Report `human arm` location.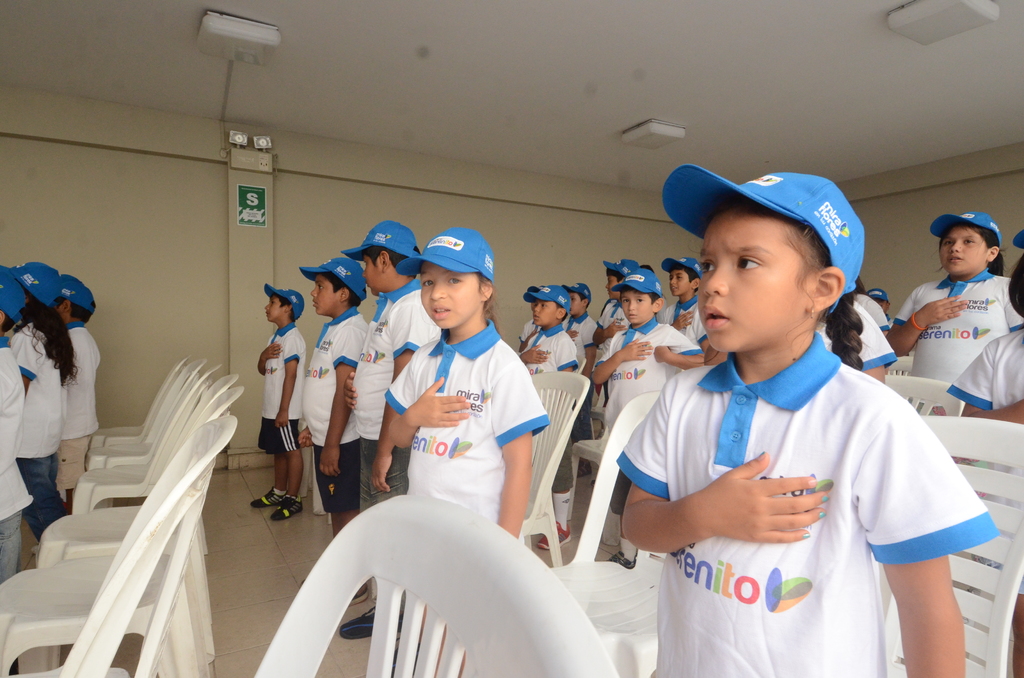
Report: (left=886, top=281, right=964, bottom=362).
